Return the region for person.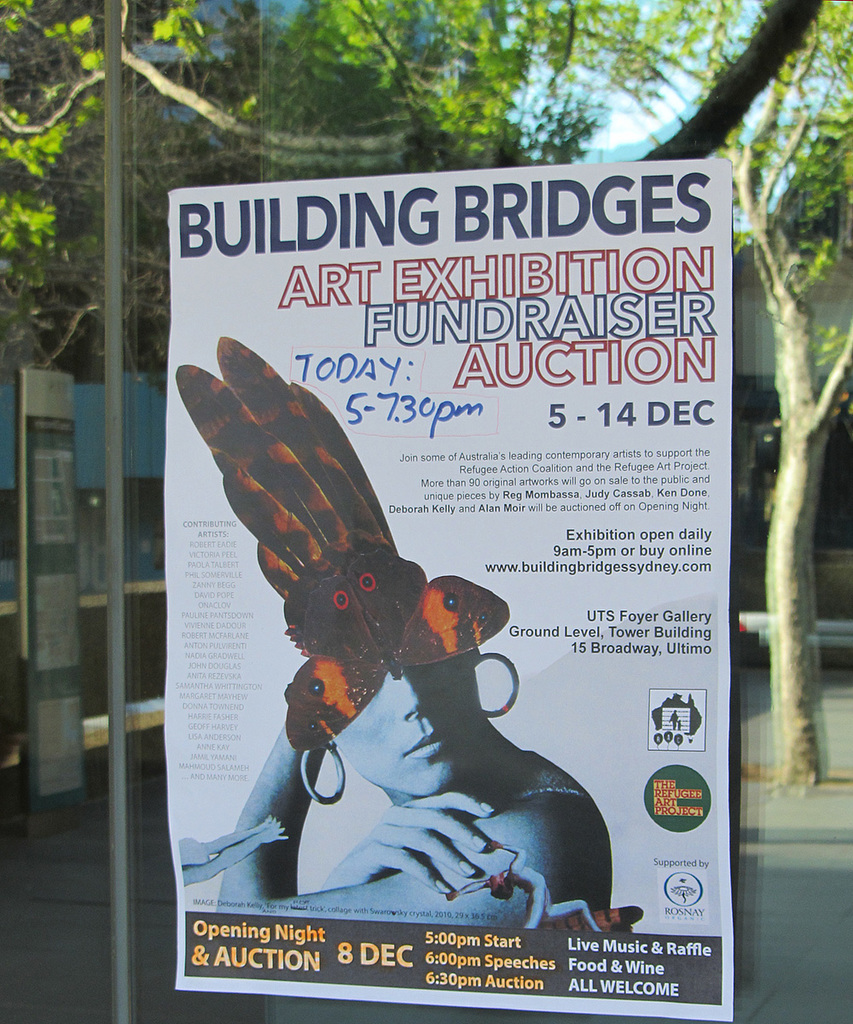
214 540 619 934.
